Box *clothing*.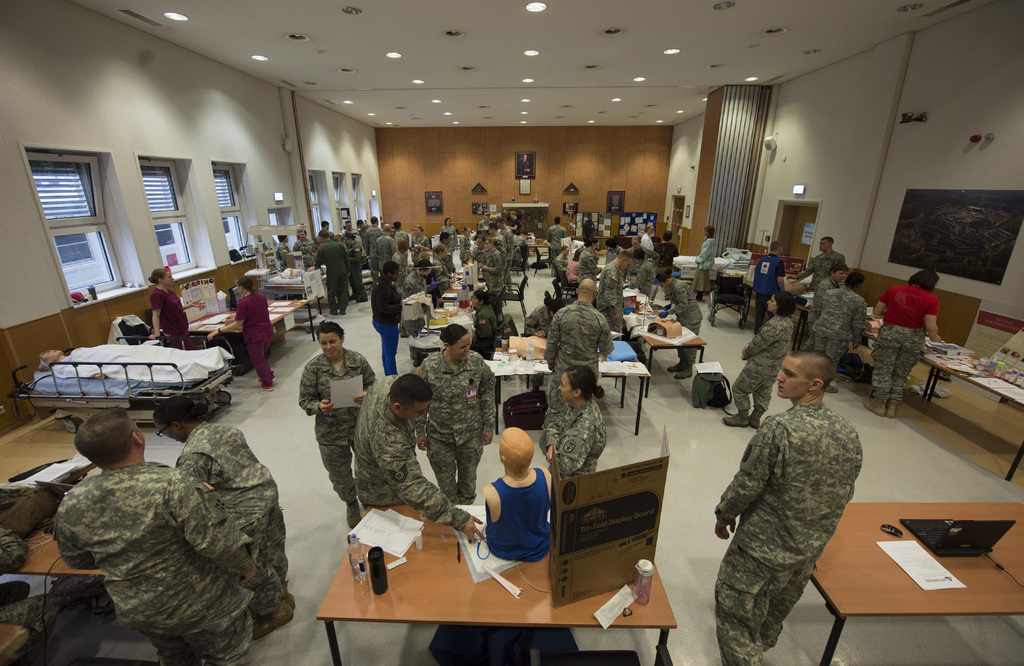
l=147, t=284, r=197, b=360.
